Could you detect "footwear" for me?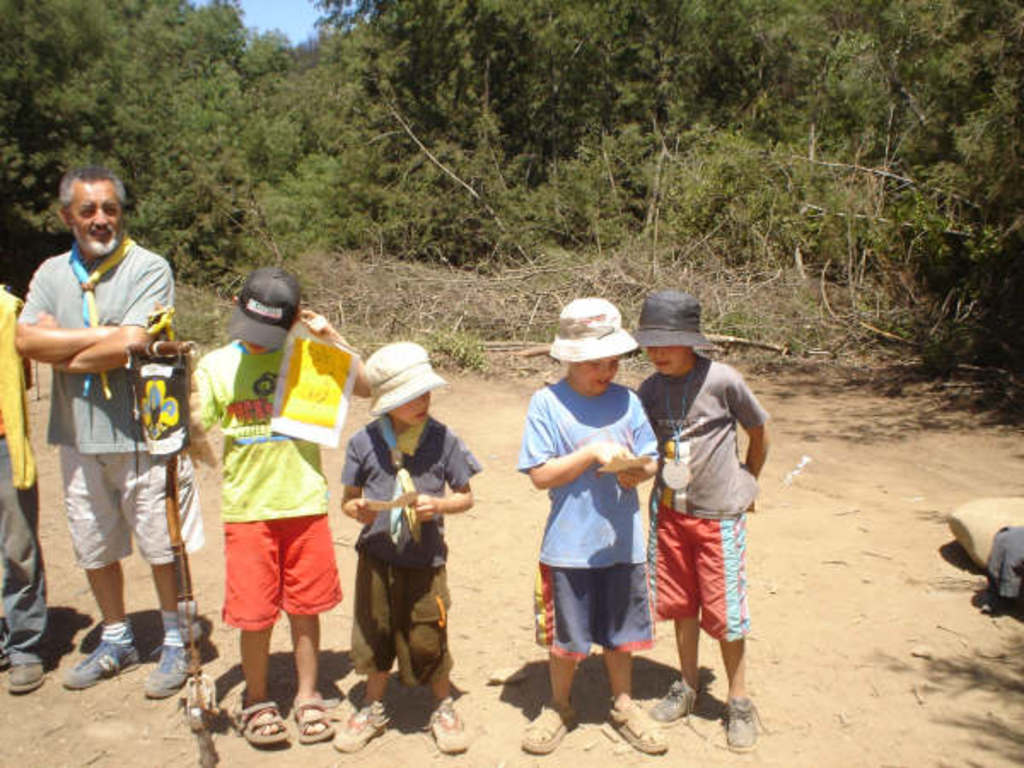
Detection result: crop(521, 701, 582, 753).
